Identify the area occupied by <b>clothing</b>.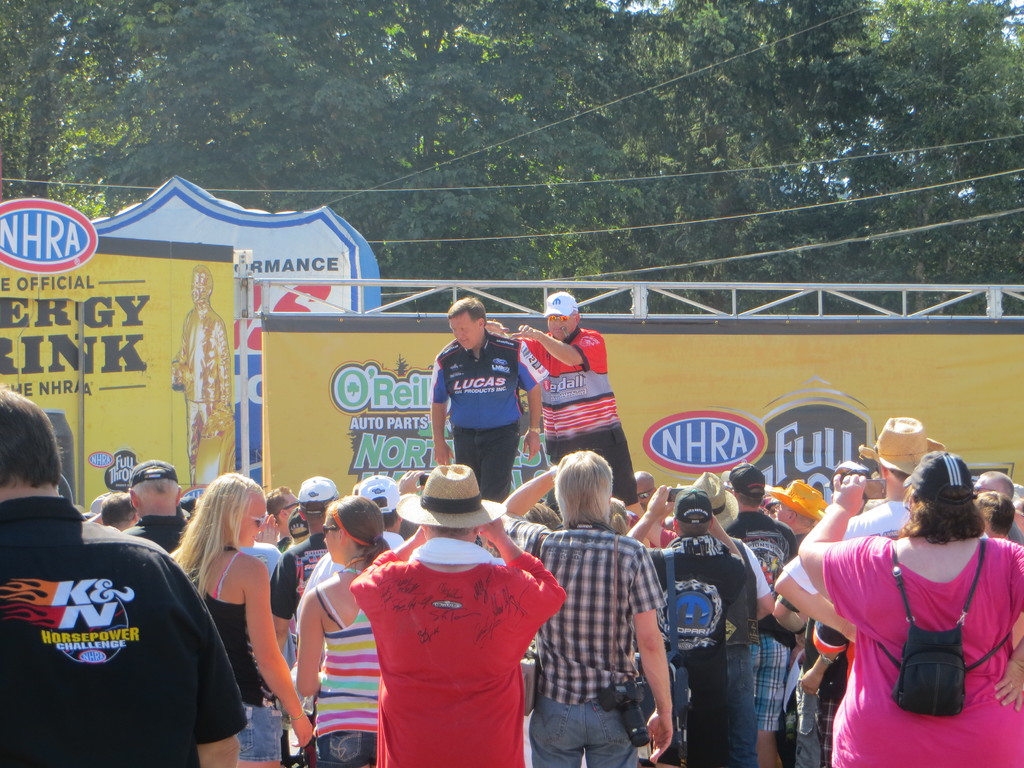
Area: BBox(640, 536, 770, 767).
